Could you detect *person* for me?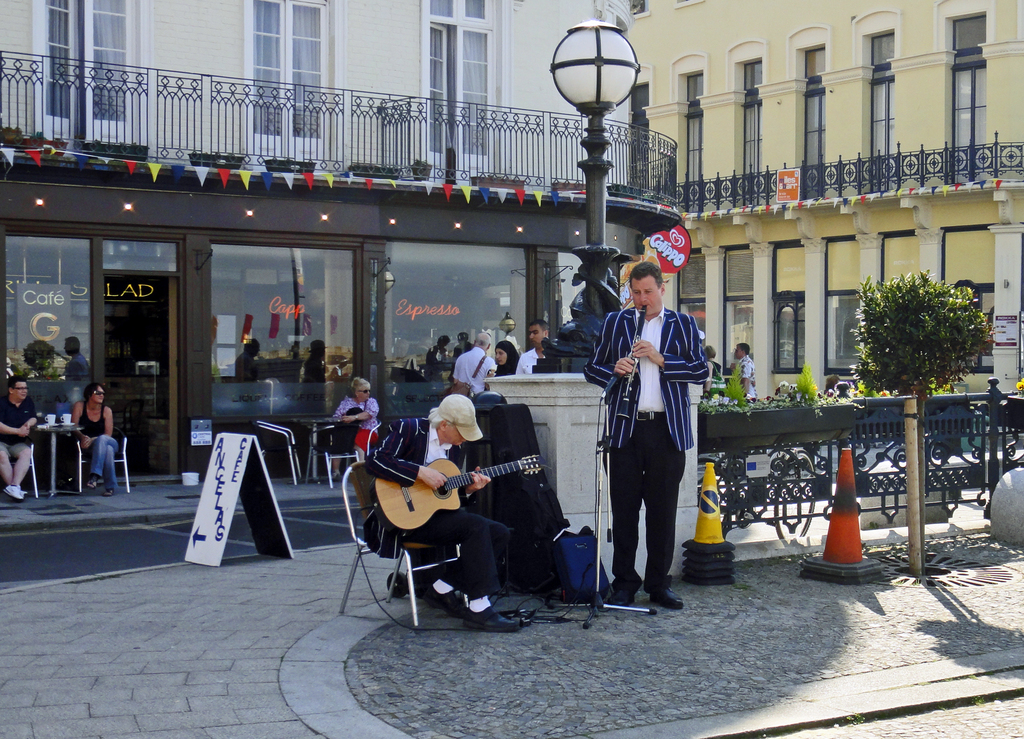
Detection result: [x1=516, y1=319, x2=544, y2=375].
